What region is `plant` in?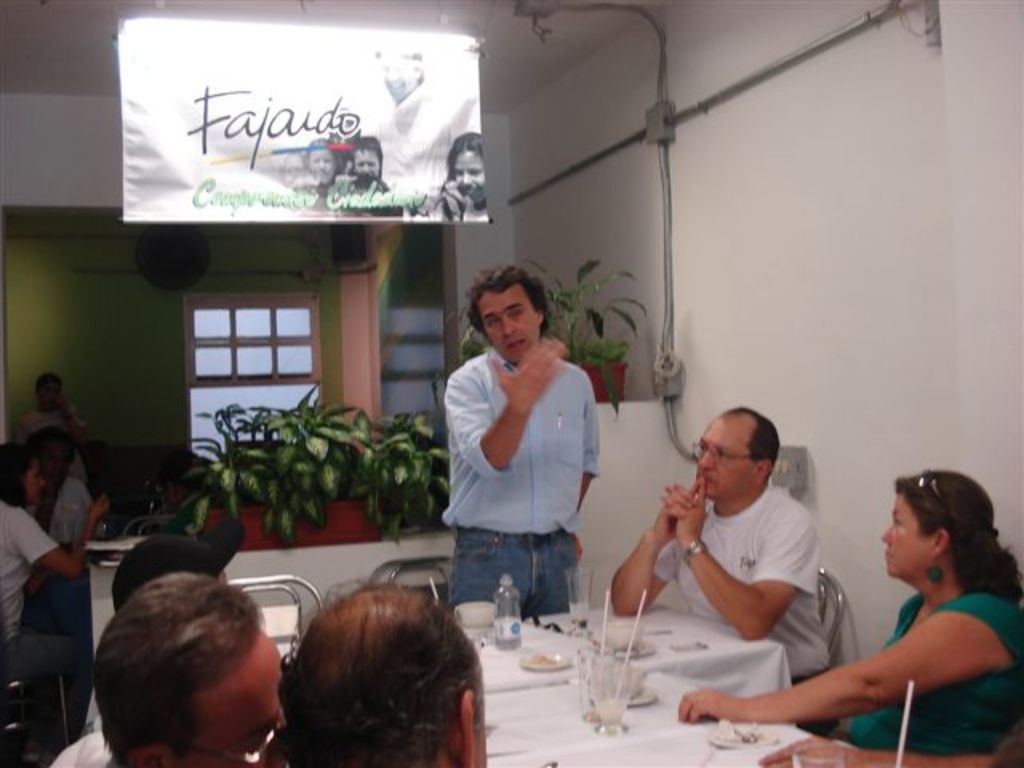
box=[232, 366, 376, 541].
